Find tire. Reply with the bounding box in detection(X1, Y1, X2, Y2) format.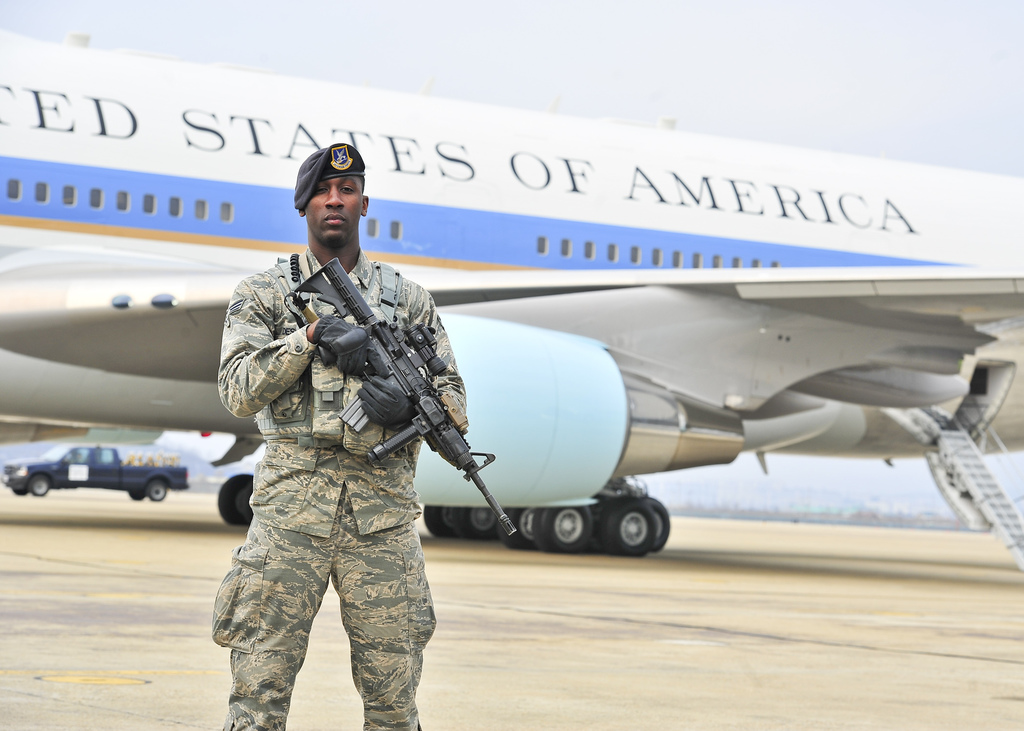
detection(639, 495, 673, 550).
